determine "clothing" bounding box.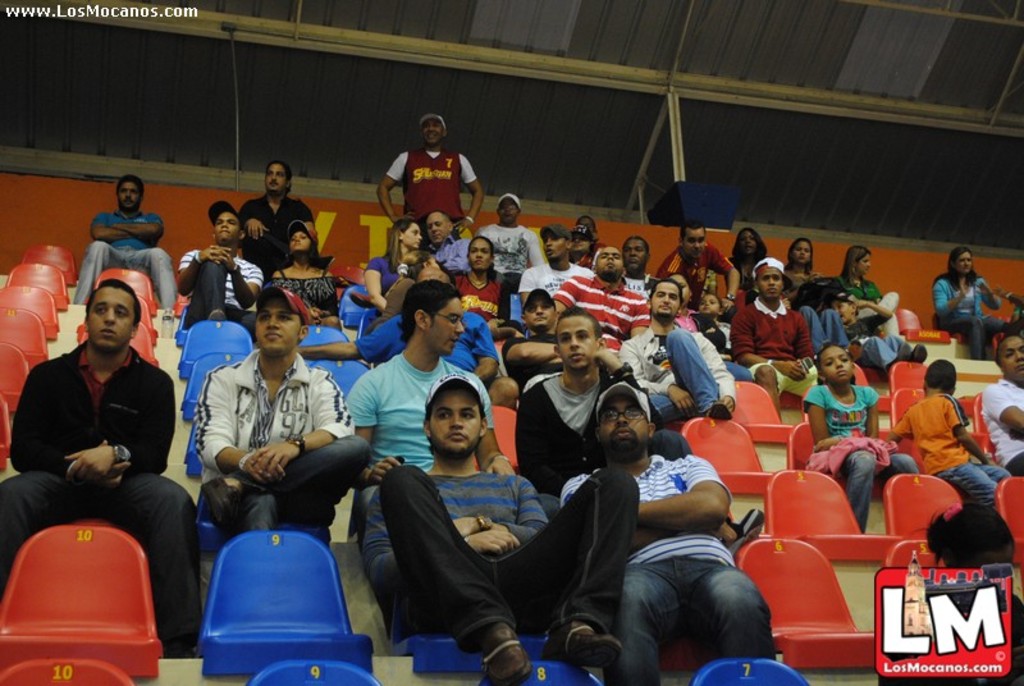
Determined: {"x1": 845, "y1": 314, "x2": 910, "y2": 378}.
